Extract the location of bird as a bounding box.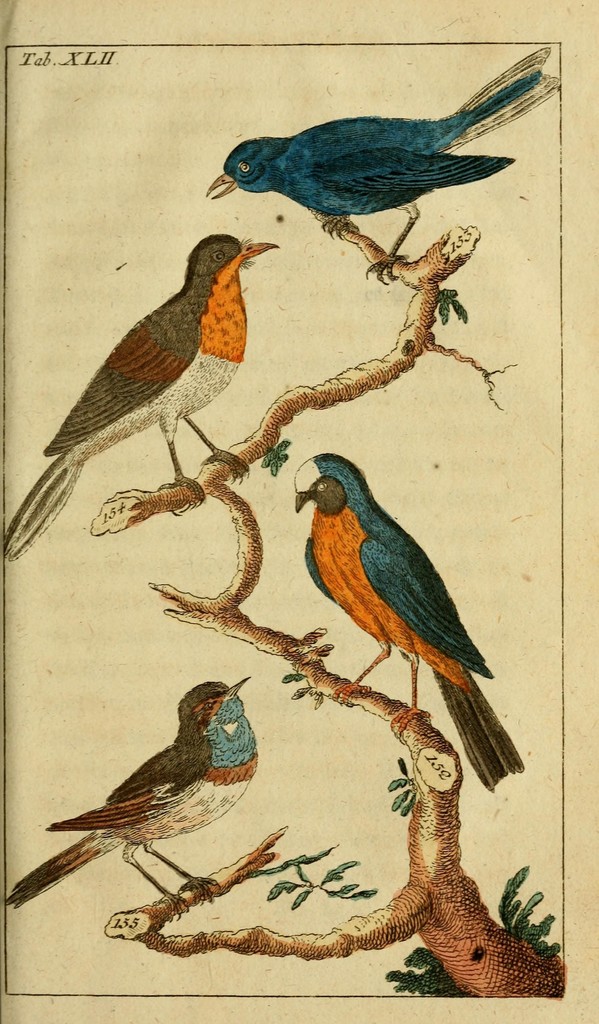
[x1=17, y1=228, x2=286, y2=556].
